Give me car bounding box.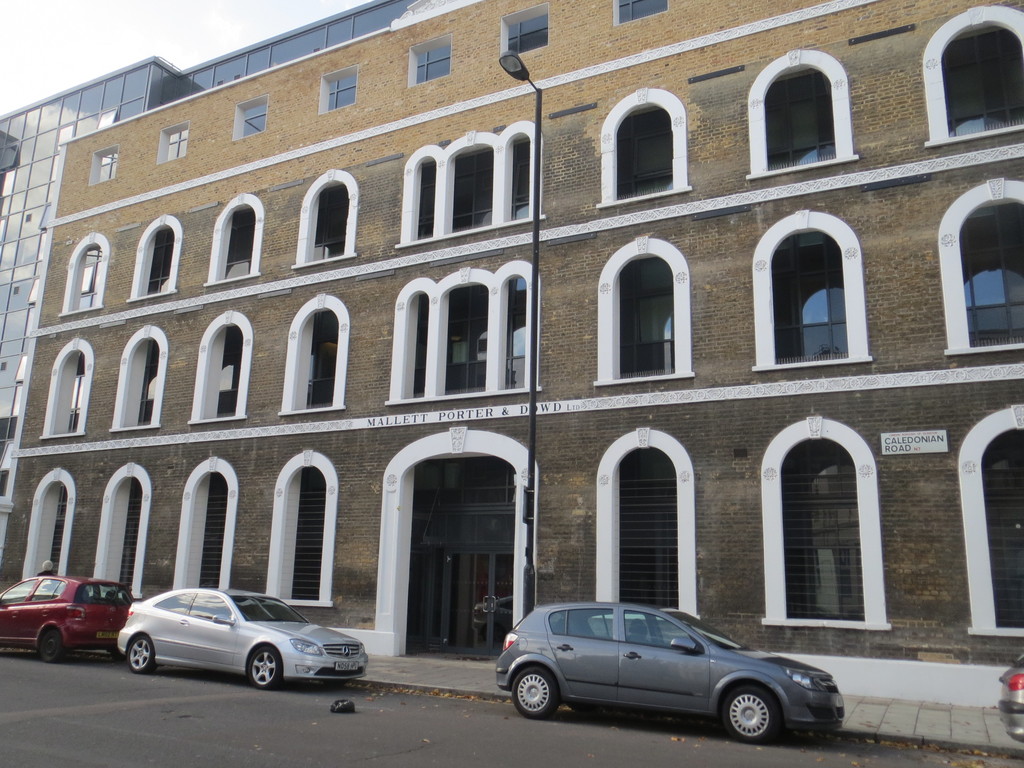
1001/652/1023/743.
